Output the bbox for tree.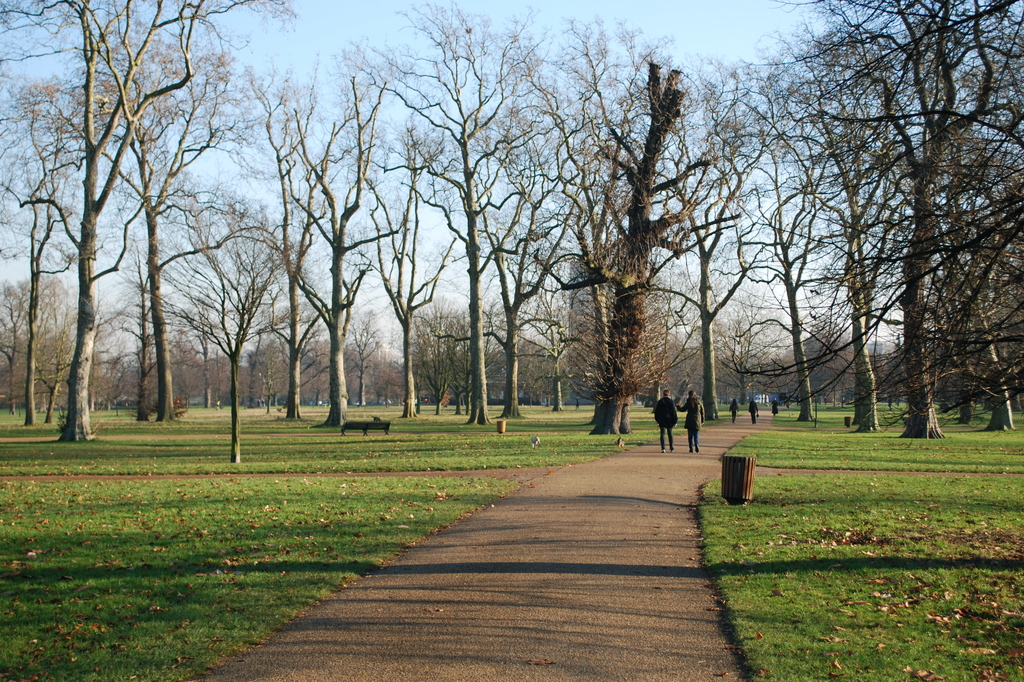
(left=917, top=128, right=1023, bottom=428).
